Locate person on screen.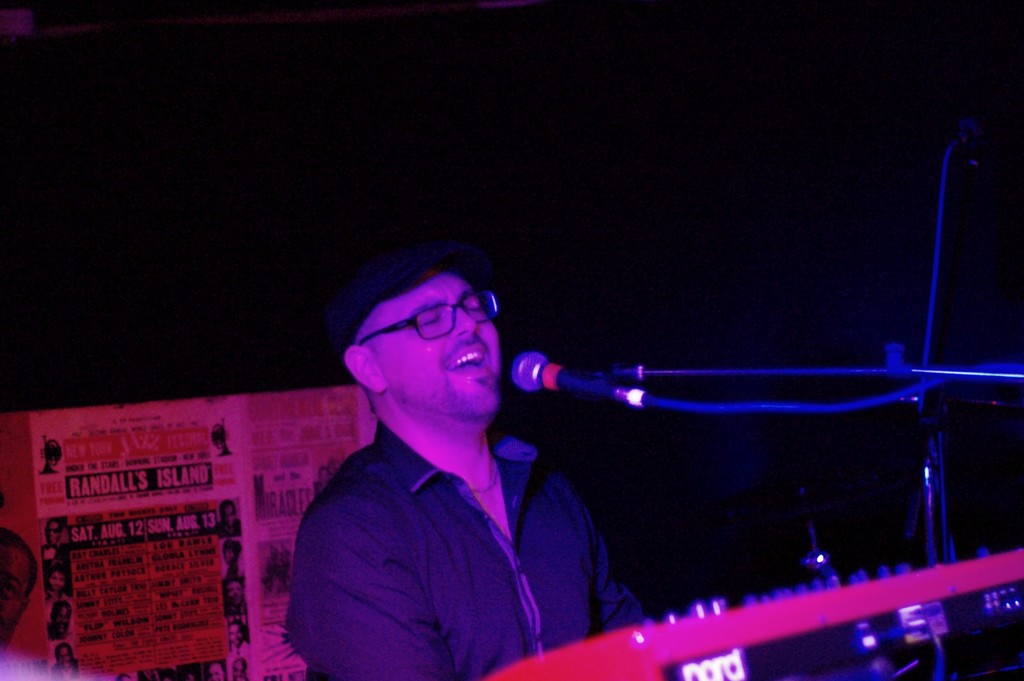
On screen at box(211, 664, 226, 680).
